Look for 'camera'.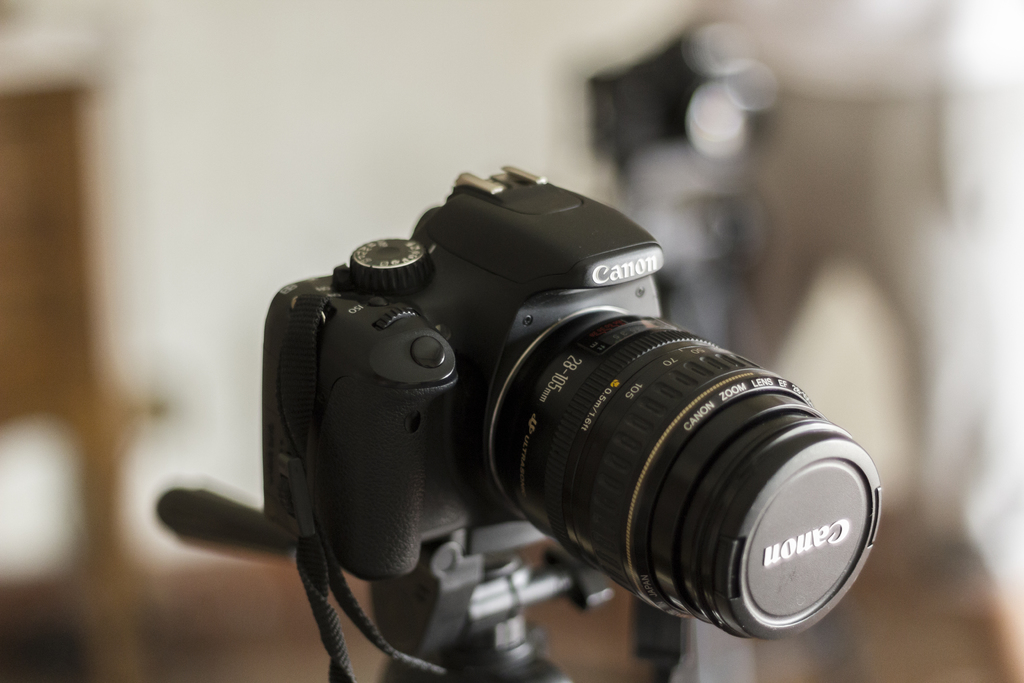
Found: l=156, t=161, r=883, b=682.
